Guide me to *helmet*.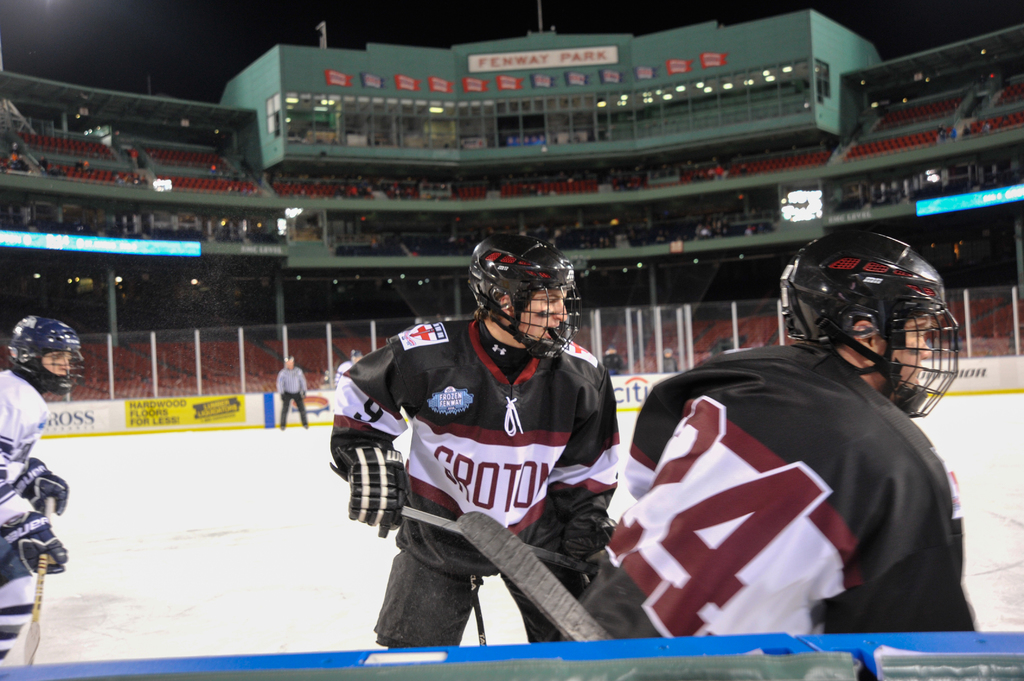
Guidance: {"left": 783, "top": 240, "right": 963, "bottom": 401}.
